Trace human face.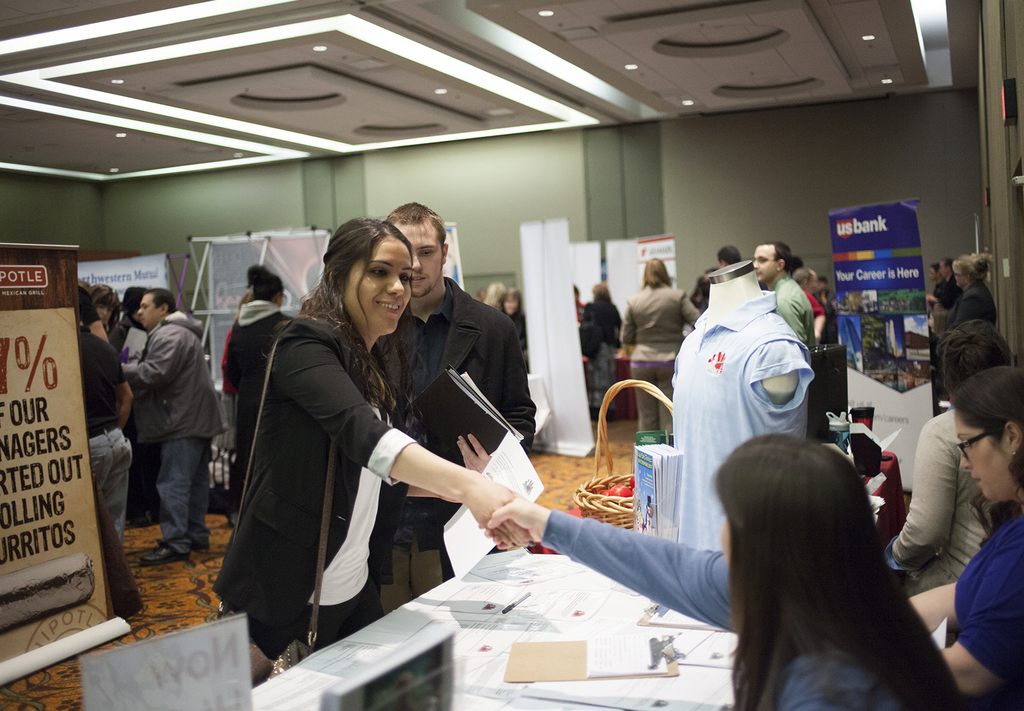
Traced to (954,405,1018,507).
